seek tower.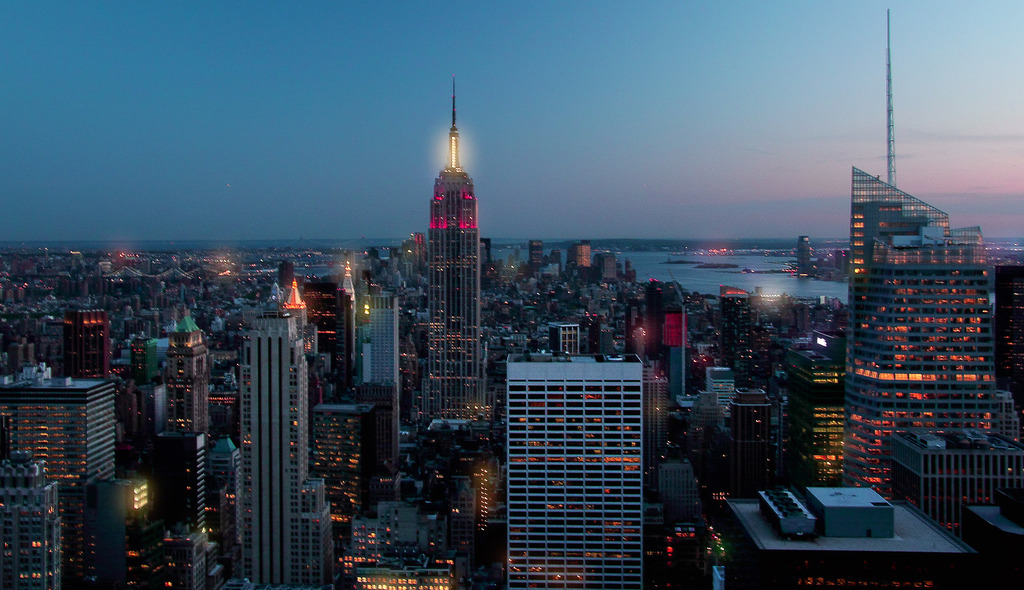
502,343,647,589.
